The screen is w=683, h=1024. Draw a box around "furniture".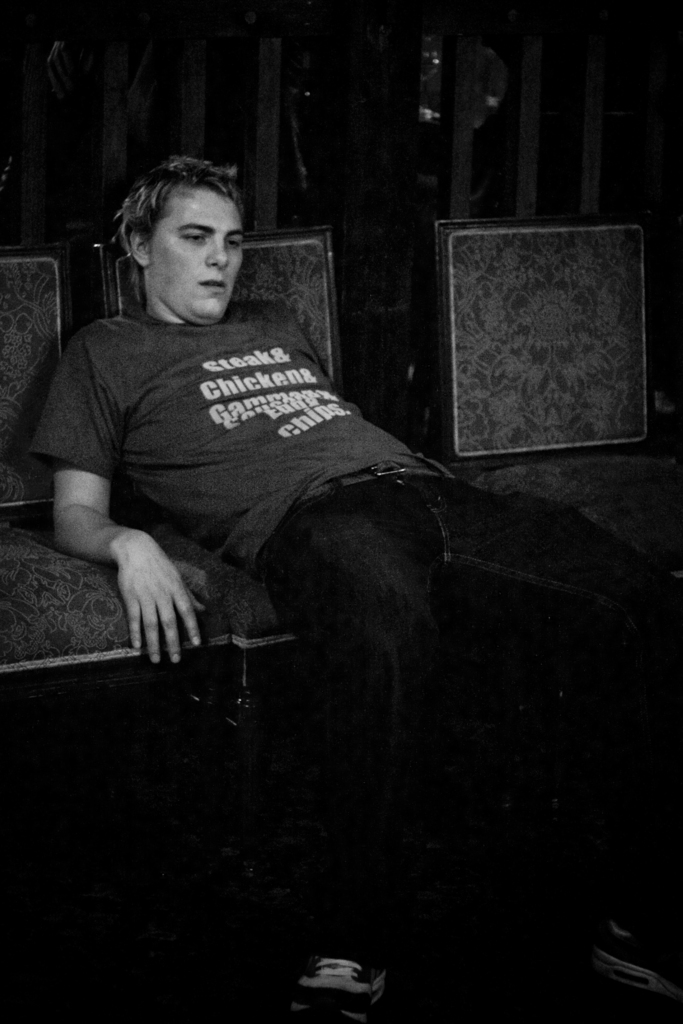
(432,210,682,820).
